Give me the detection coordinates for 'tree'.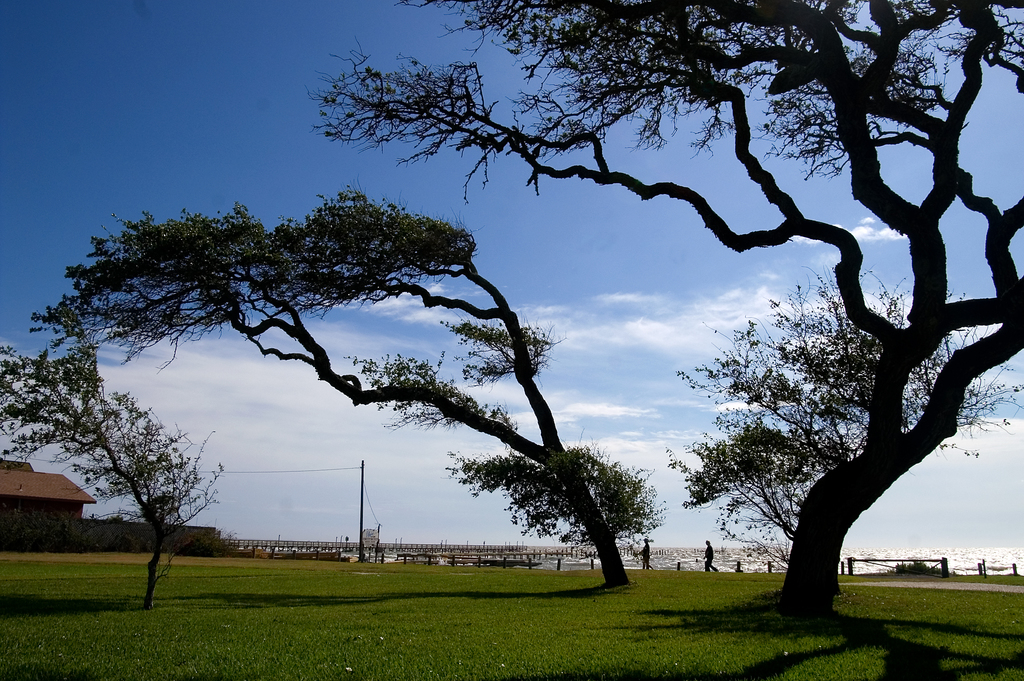
BBox(221, 17, 1023, 666).
